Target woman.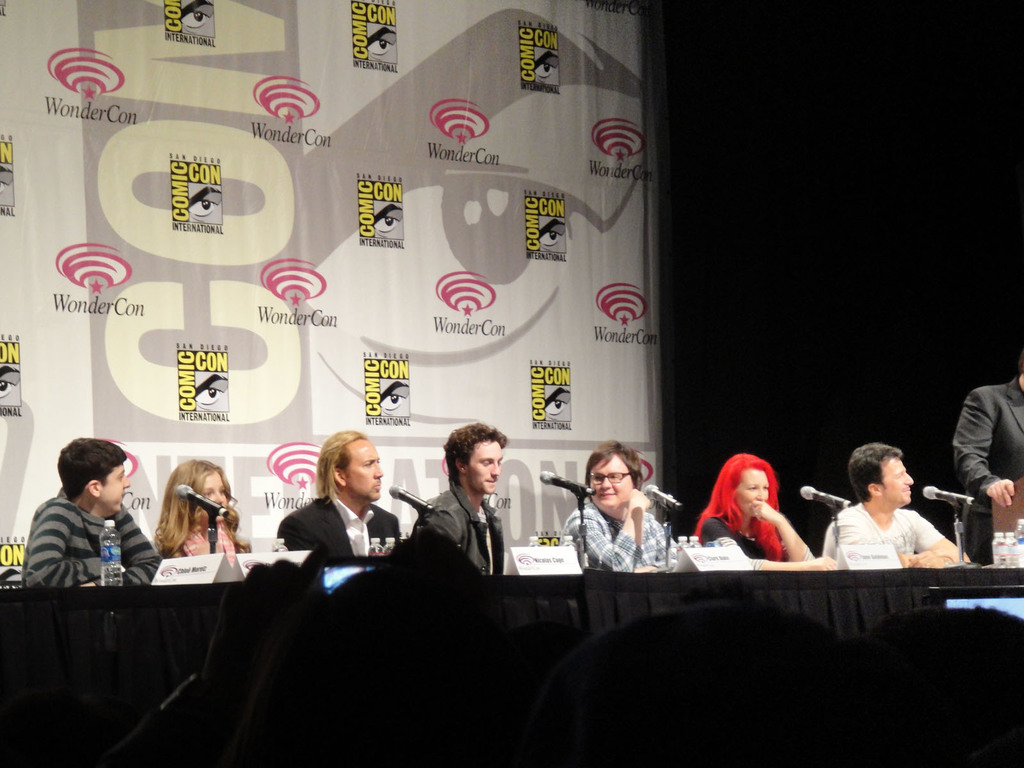
Target region: 560:444:685:587.
